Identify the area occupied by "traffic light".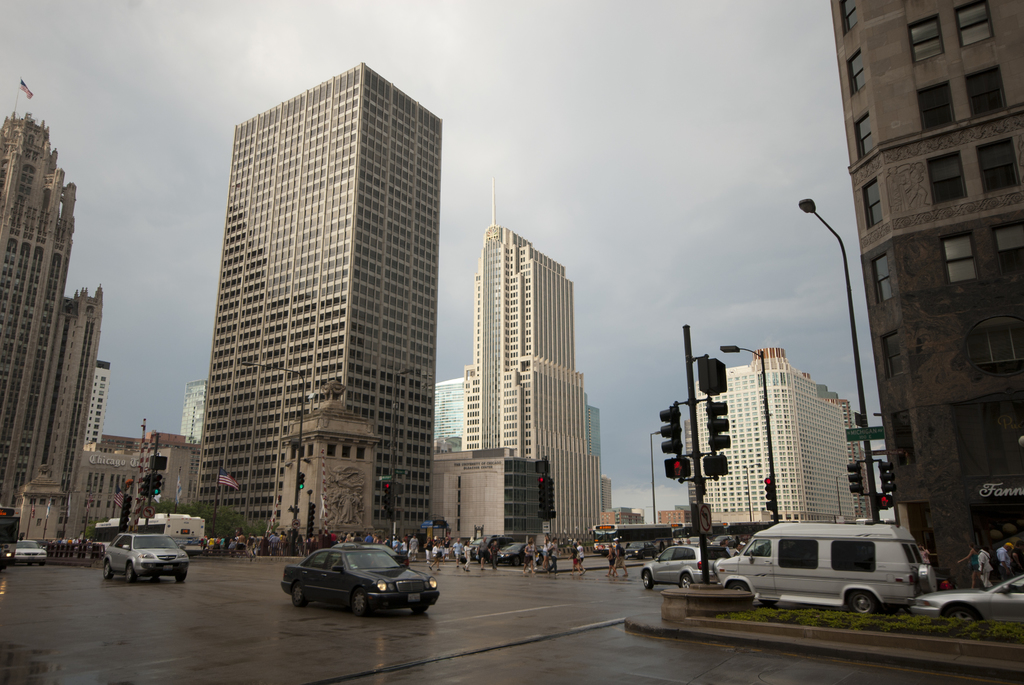
Area: 383/481/394/519.
